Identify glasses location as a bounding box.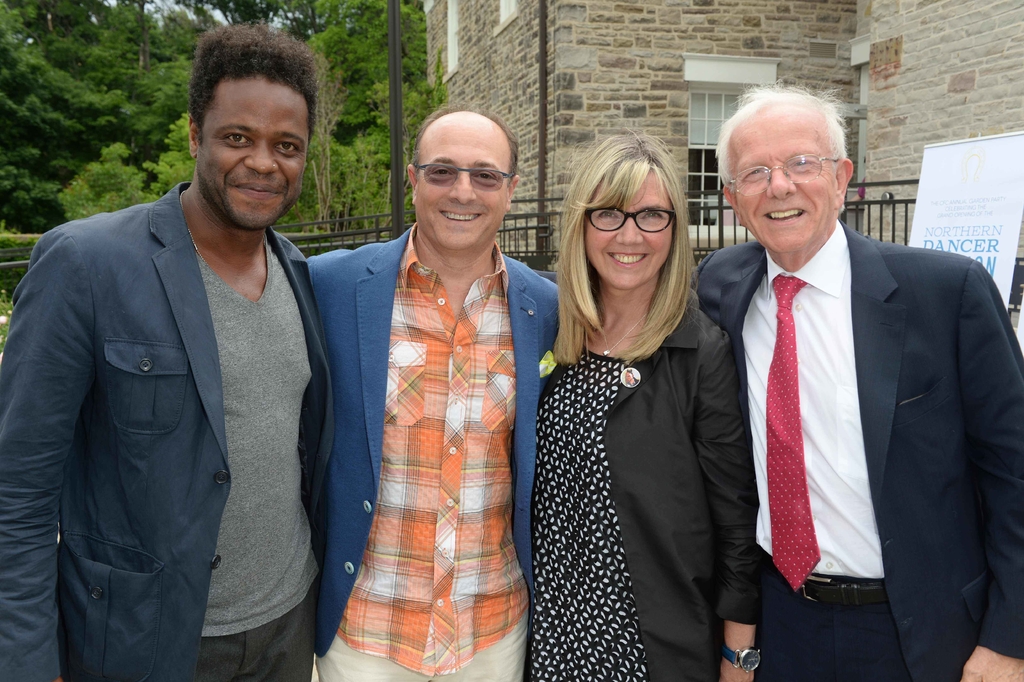
rect(582, 200, 700, 251).
